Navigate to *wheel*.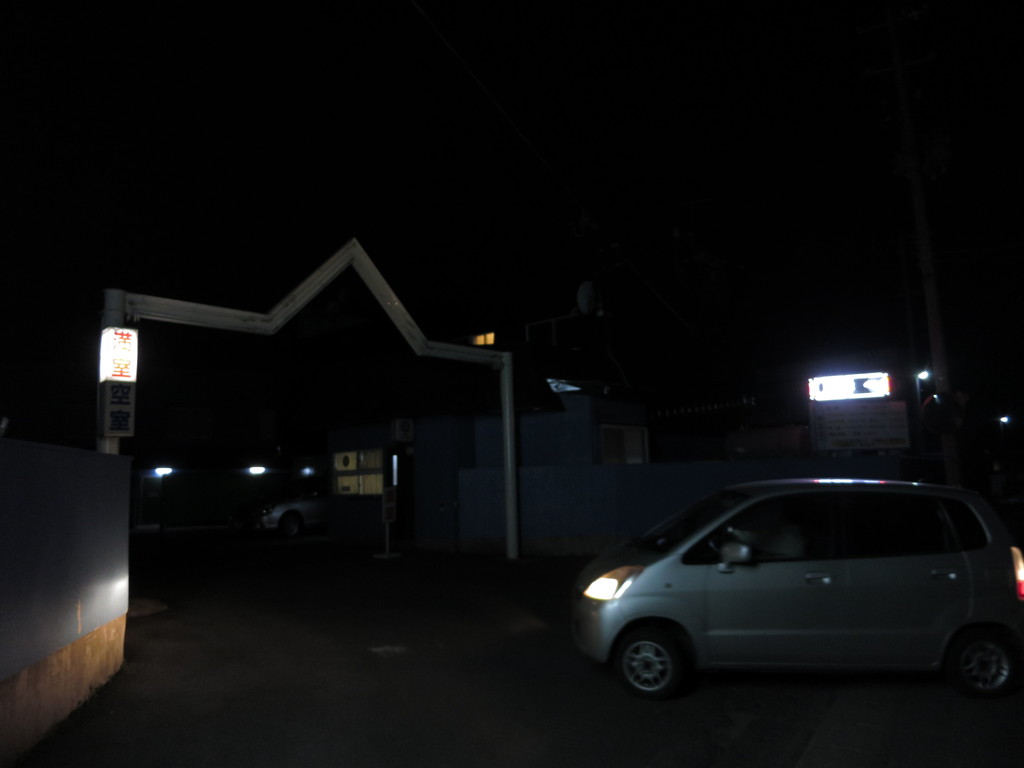
Navigation target: left=615, top=630, right=694, bottom=701.
